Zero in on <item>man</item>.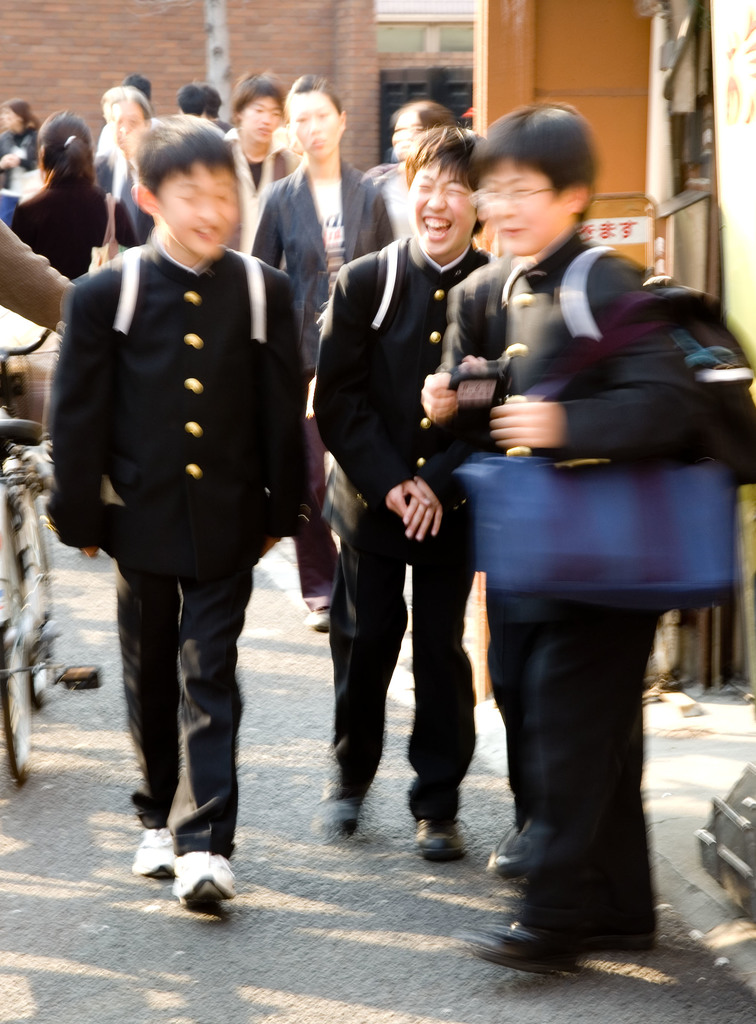
Zeroed in: pyautogui.locateOnScreen(250, 67, 424, 627).
